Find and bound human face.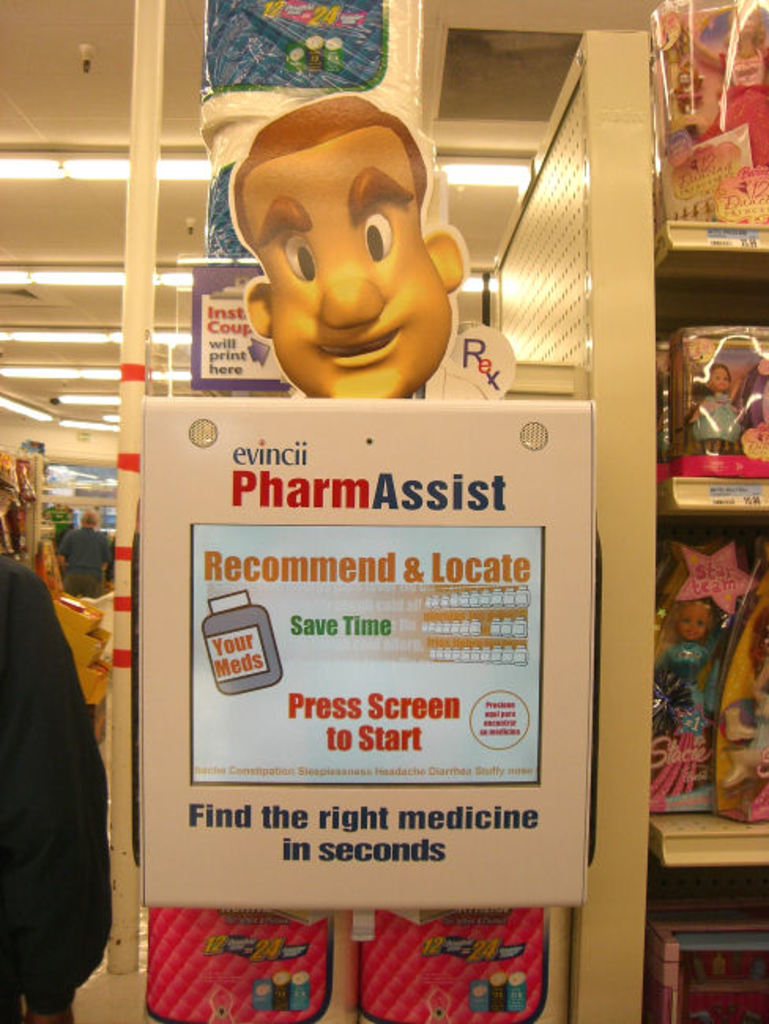
Bound: [704,362,731,392].
